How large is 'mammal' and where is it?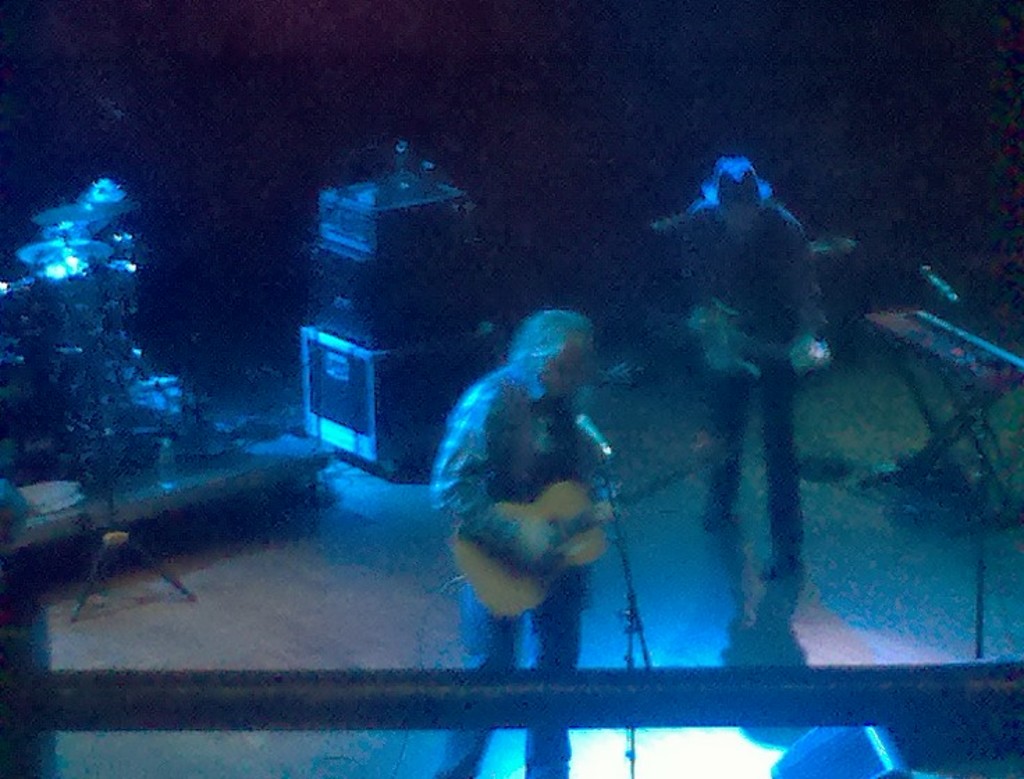
Bounding box: left=426, top=307, right=621, bottom=778.
